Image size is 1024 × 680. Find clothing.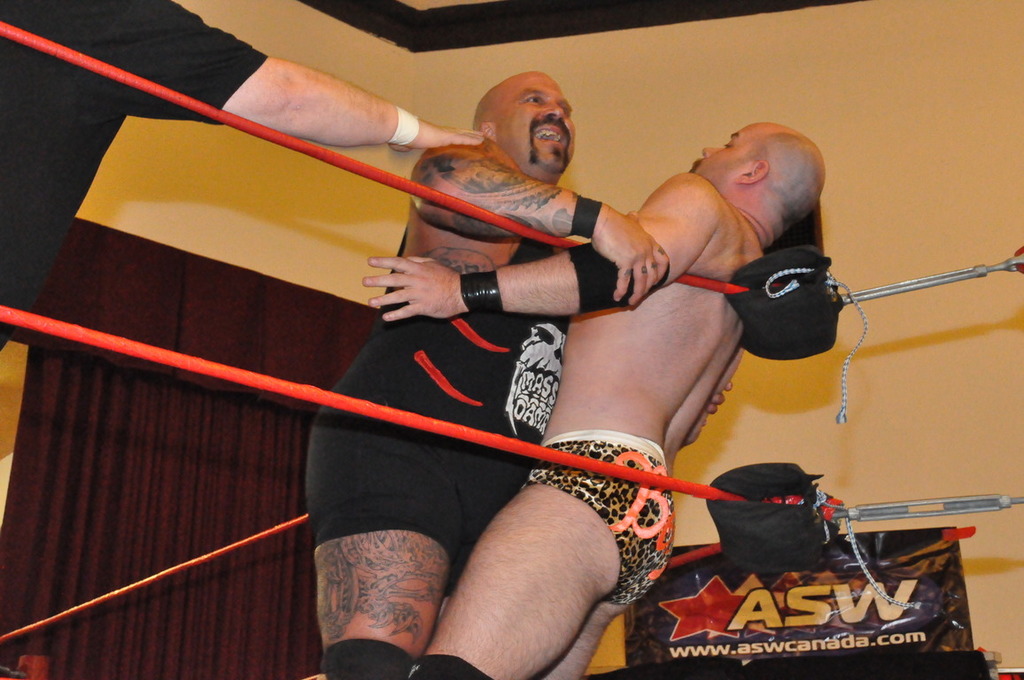
[x1=296, y1=228, x2=573, y2=679].
